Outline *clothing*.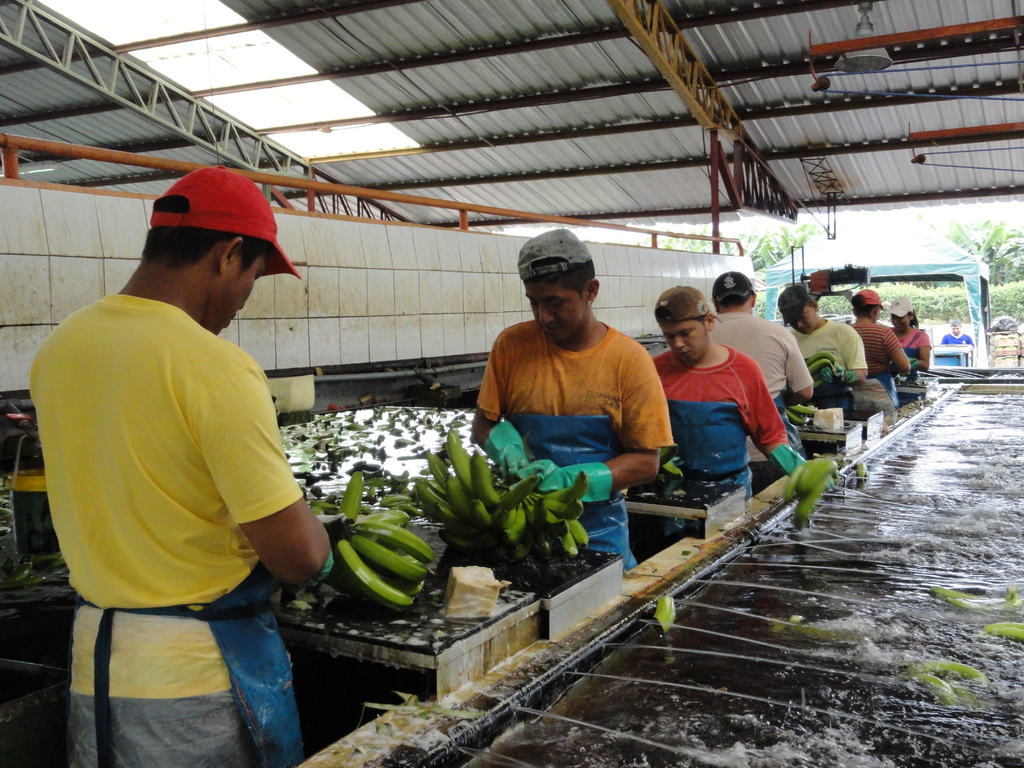
Outline: detection(641, 344, 792, 515).
